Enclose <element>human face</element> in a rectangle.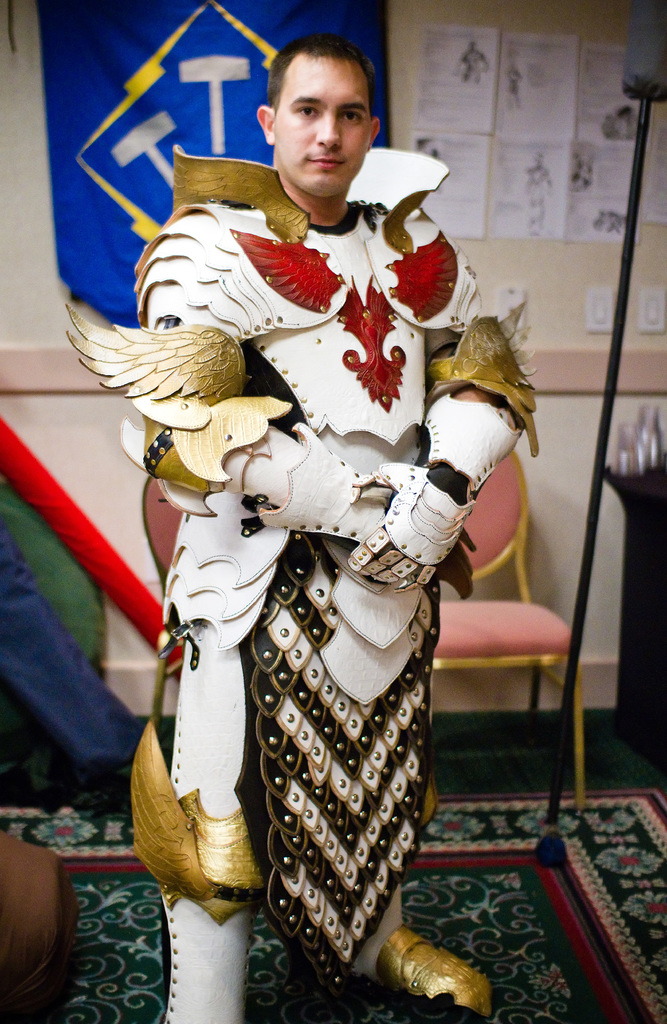
268,56,370,195.
